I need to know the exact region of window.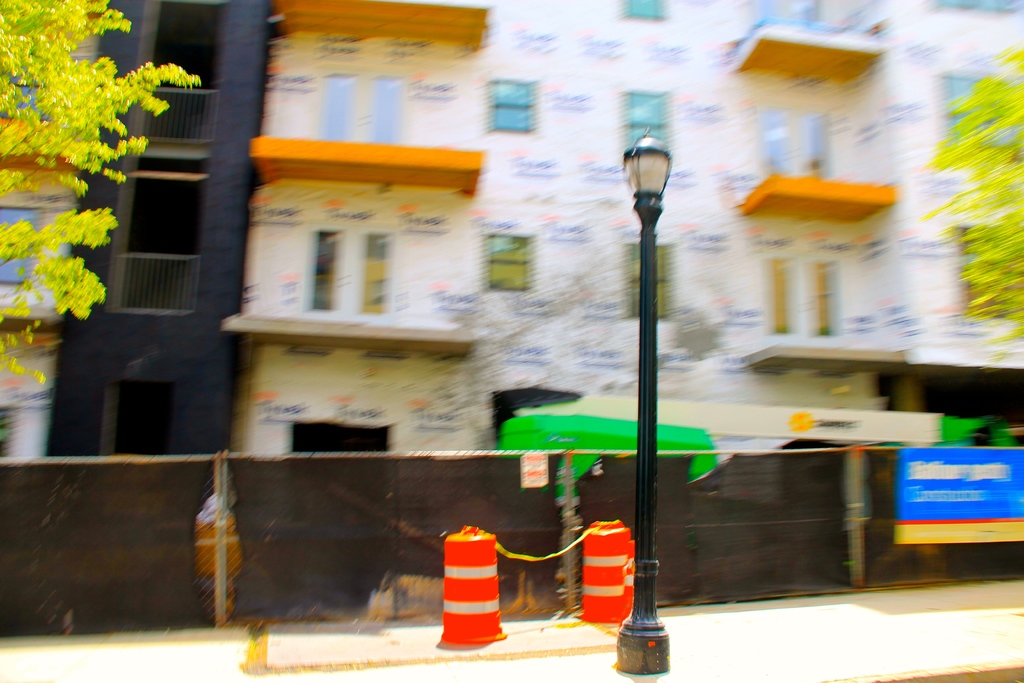
Region: <bbox>750, 99, 836, 179</bbox>.
